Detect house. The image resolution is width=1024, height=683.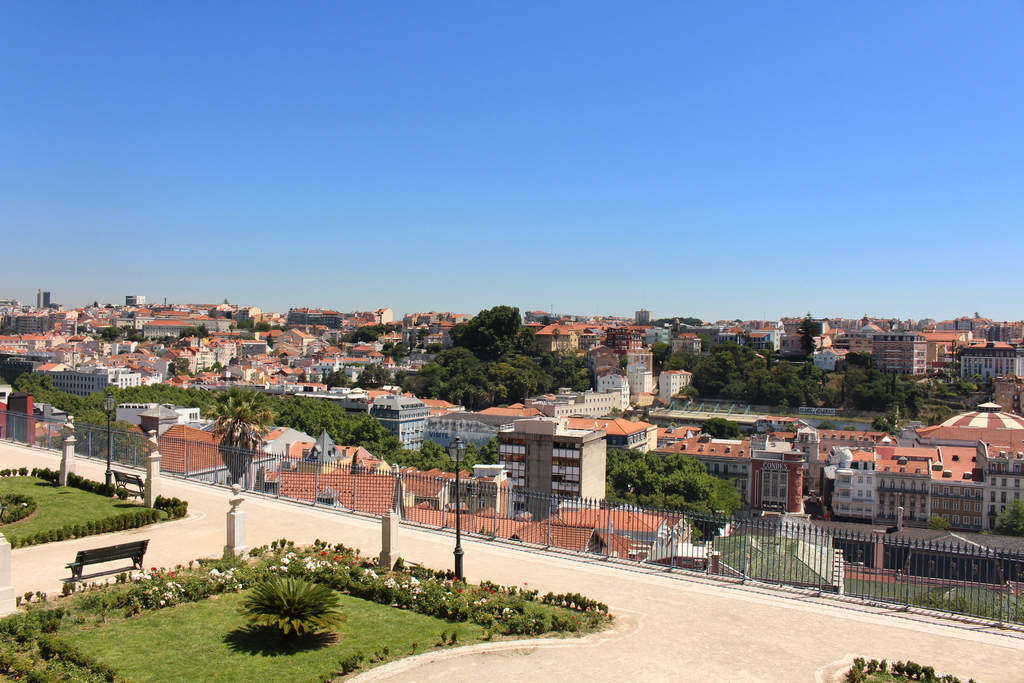
(x1=647, y1=433, x2=810, y2=516).
